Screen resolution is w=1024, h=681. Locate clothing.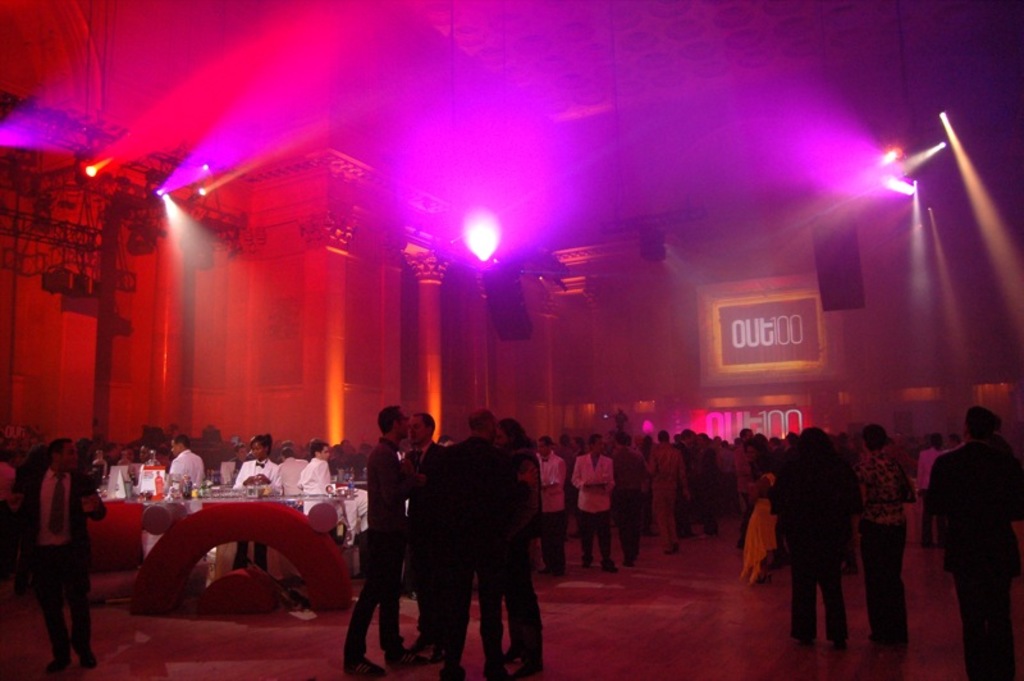
rect(532, 448, 571, 570).
